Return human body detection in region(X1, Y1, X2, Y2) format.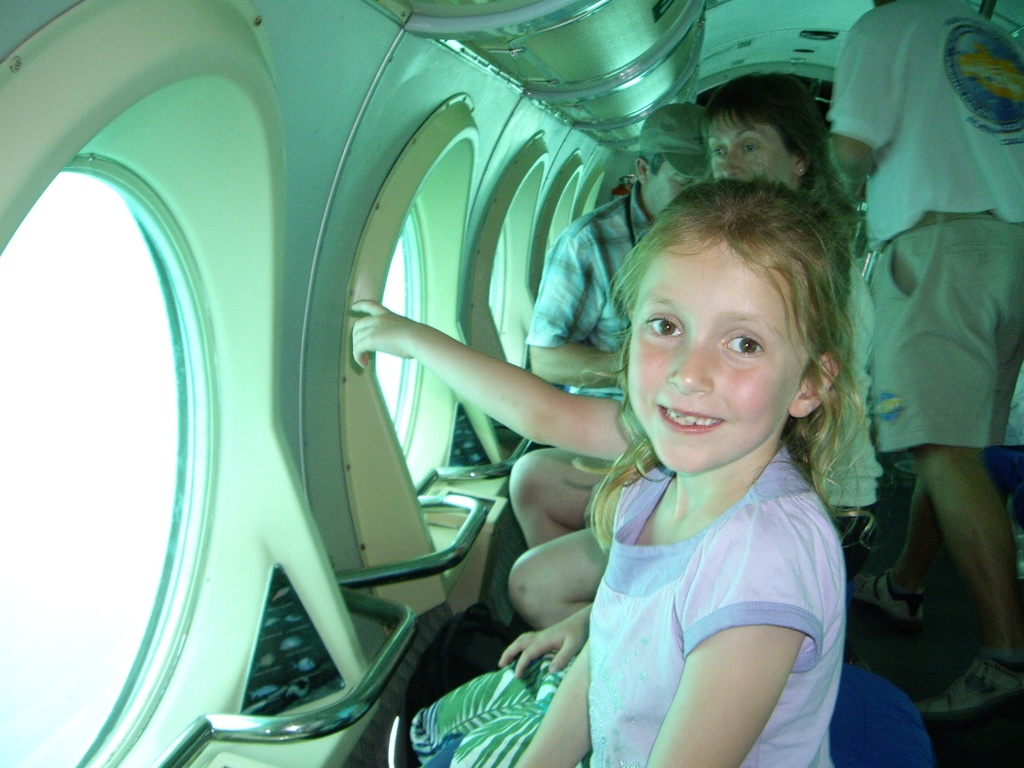
region(403, 438, 847, 767).
